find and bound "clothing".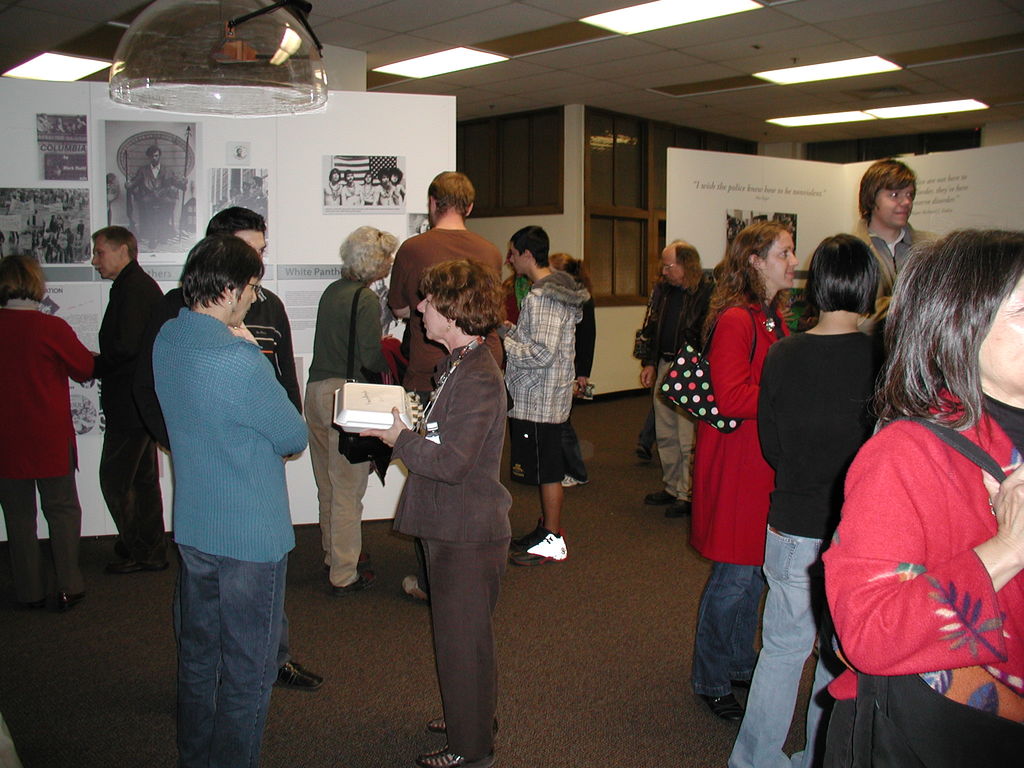
Bound: select_region(729, 323, 900, 758).
